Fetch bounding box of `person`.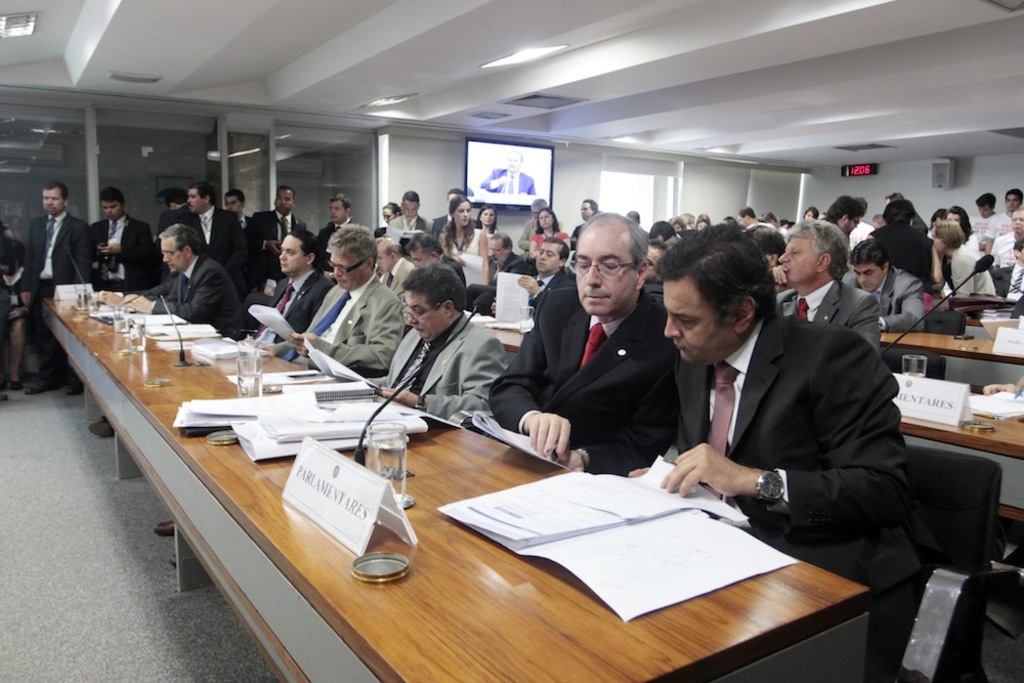
Bbox: crop(776, 221, 880, 352).
